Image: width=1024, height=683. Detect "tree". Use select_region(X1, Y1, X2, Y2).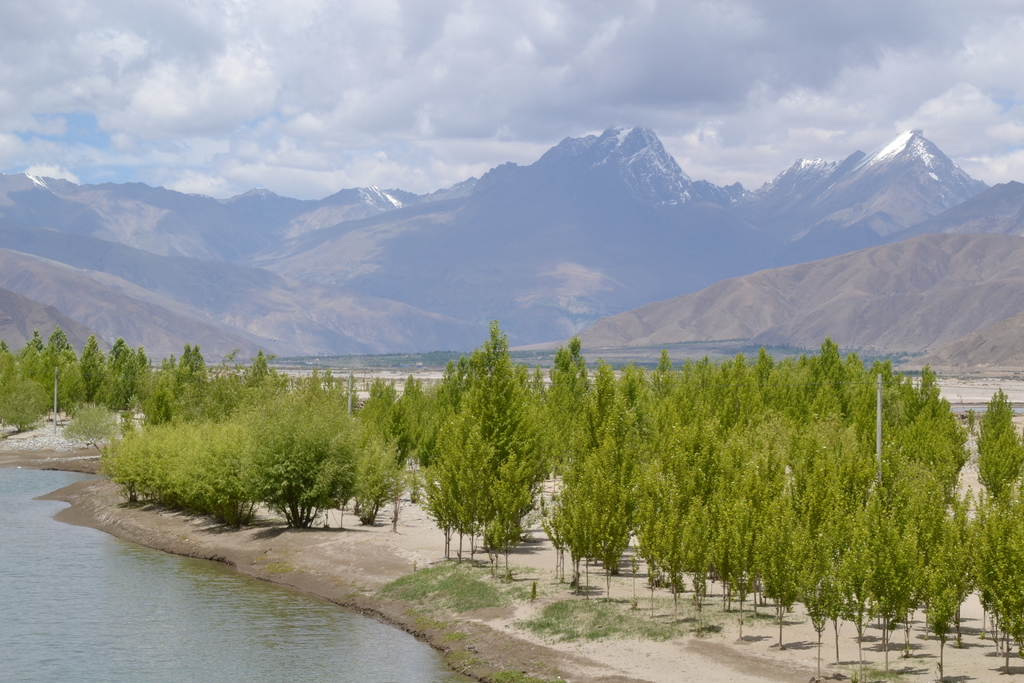
select_region(925, 552, 961, 682).
